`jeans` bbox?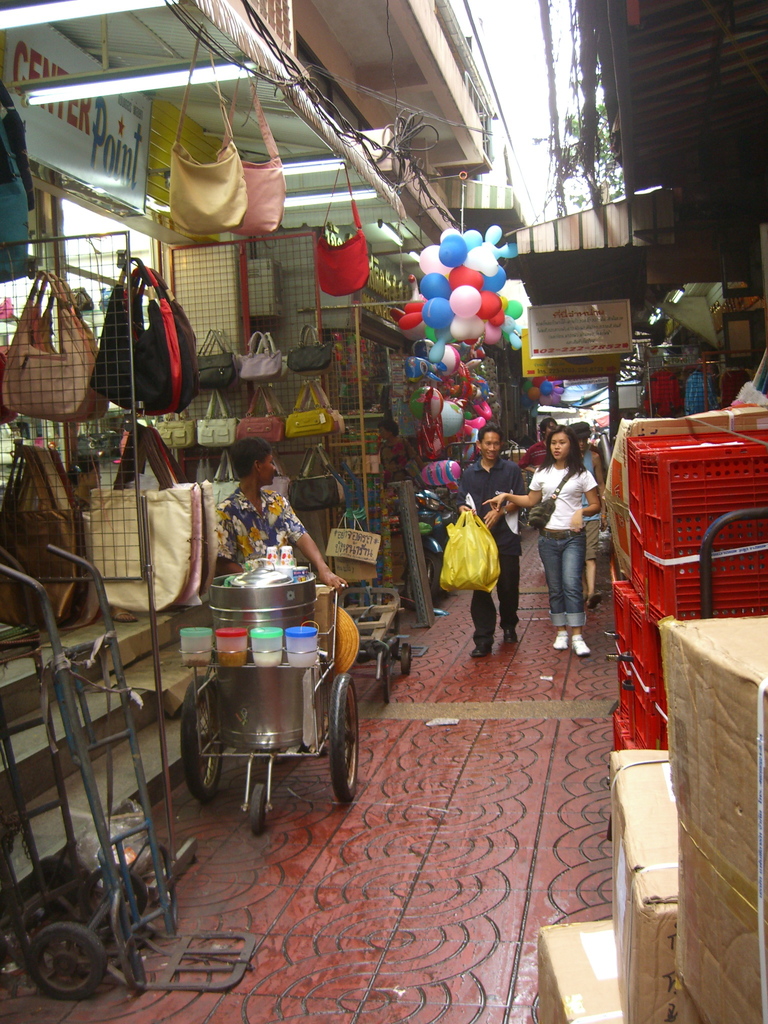
left=474, top=518, right=516, bottom=643
